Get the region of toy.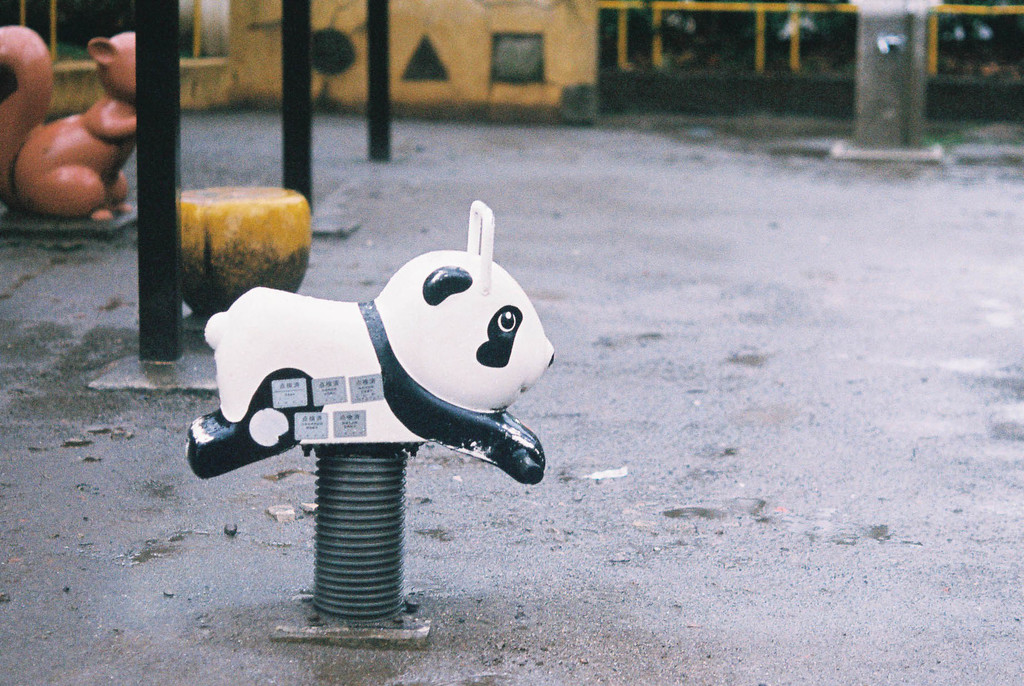
left=0, top=20, right=136, bottom=216.
